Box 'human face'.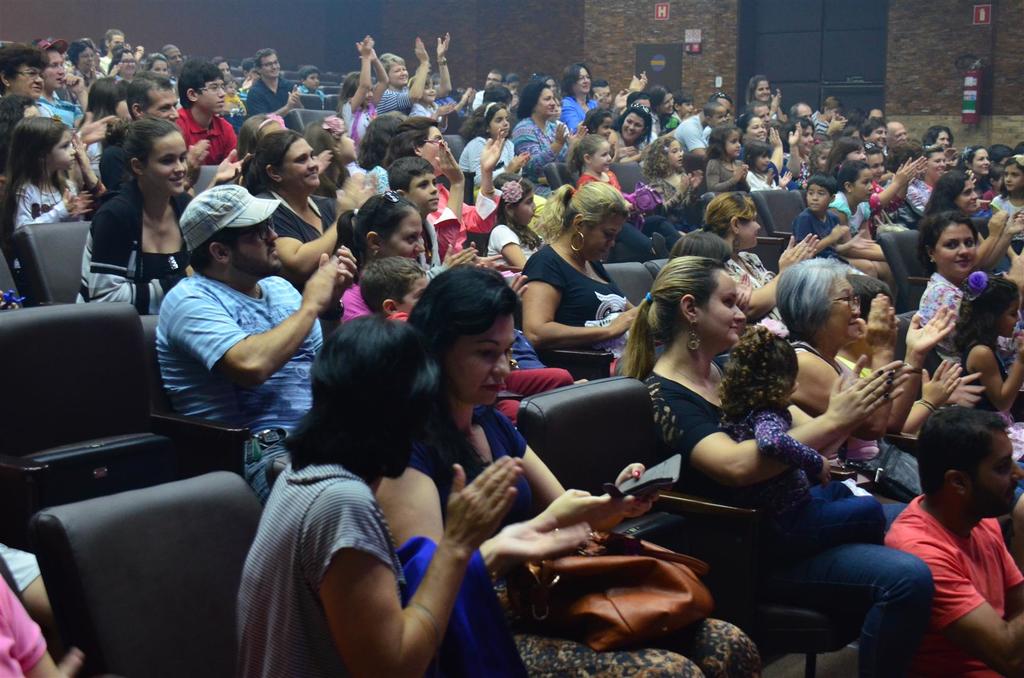
(x1=50, y1=132, x2=74, y2=171).
